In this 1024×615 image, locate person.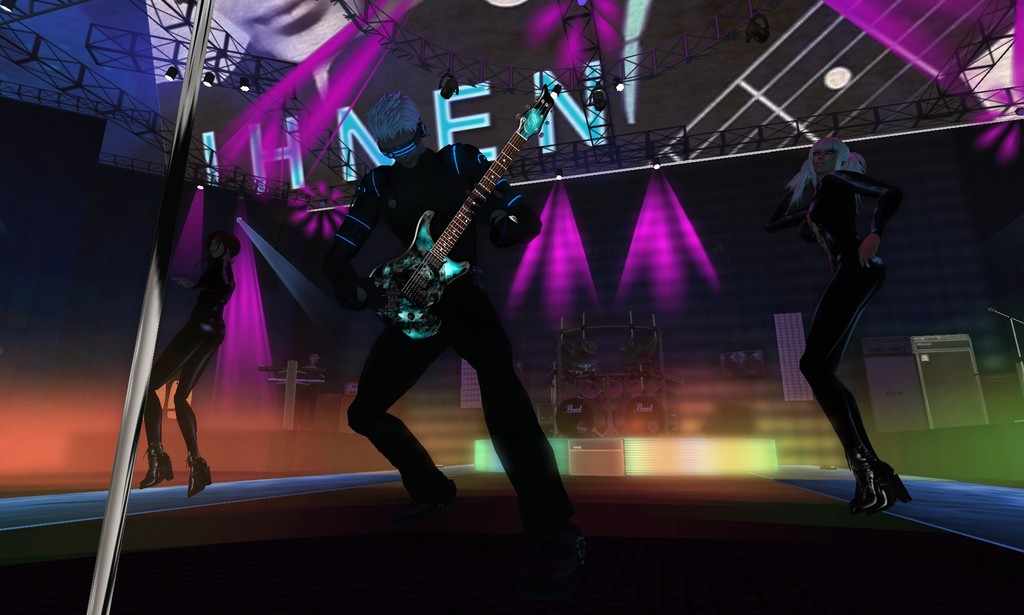
Bounding box: left=139, top=227, right=241, bottom=502.
